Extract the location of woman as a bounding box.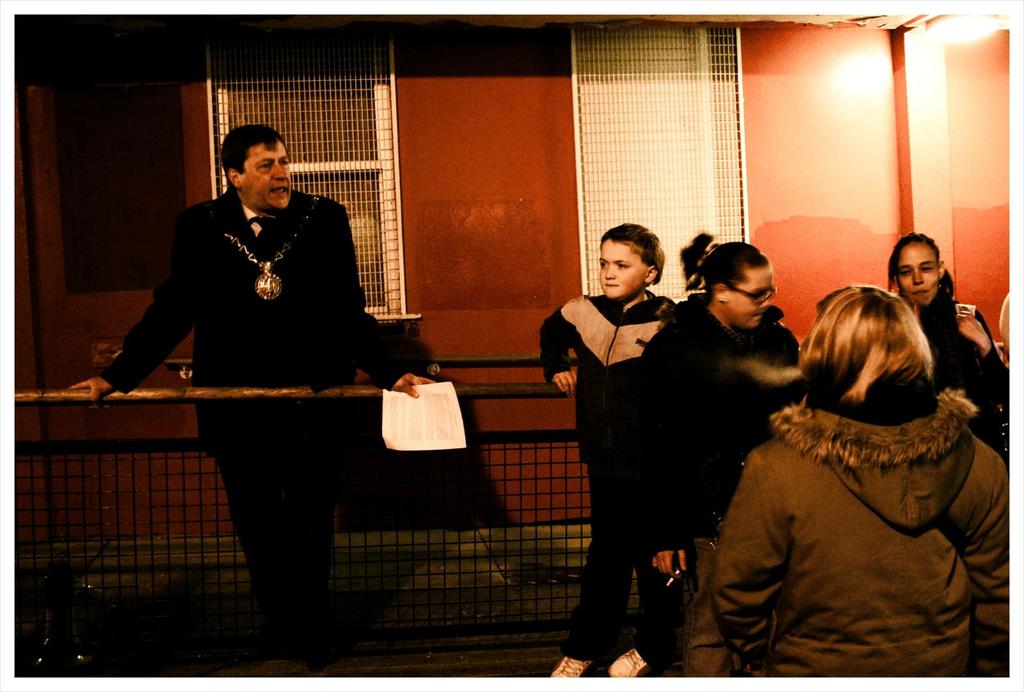
(717,258,1002,683).
